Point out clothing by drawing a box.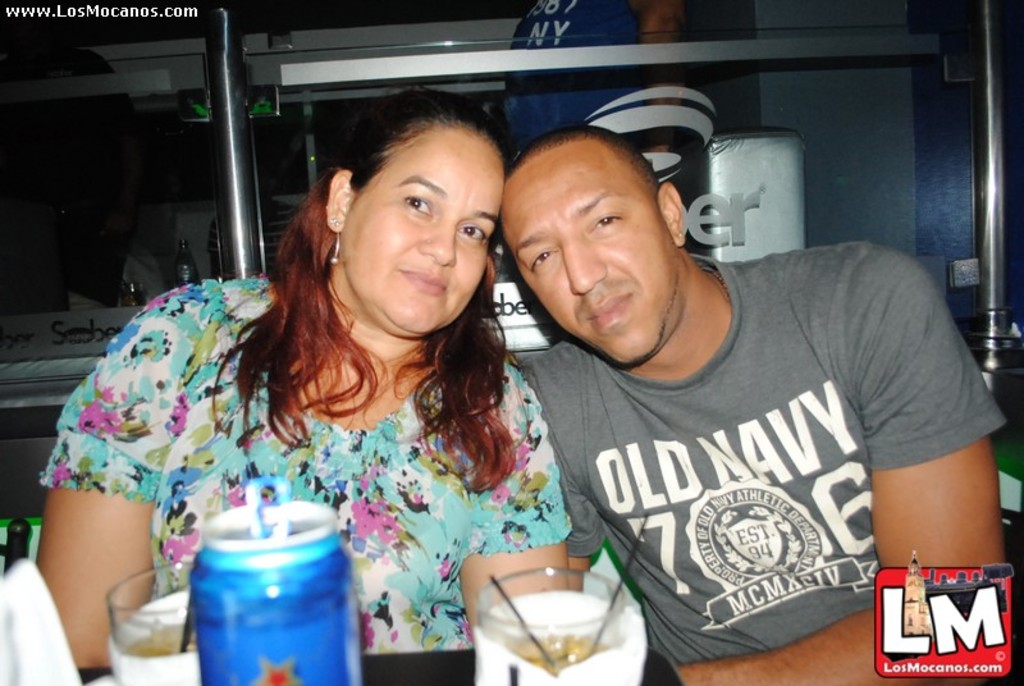
28,273,575,655.
